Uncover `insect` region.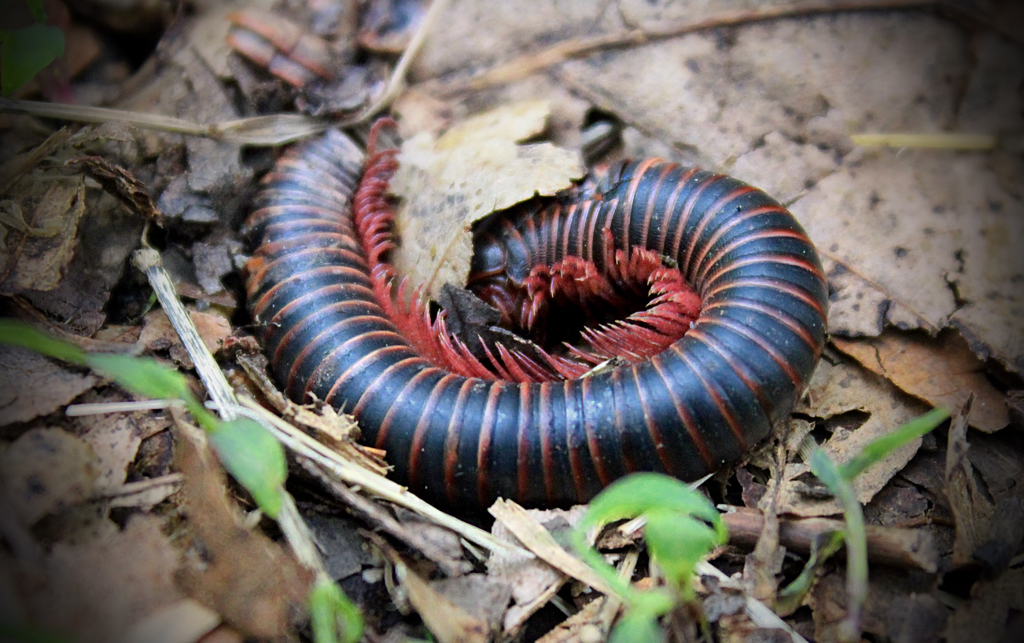
Uncovered: pyautogui.locateOnScreen(241, 106, 836, 532).
